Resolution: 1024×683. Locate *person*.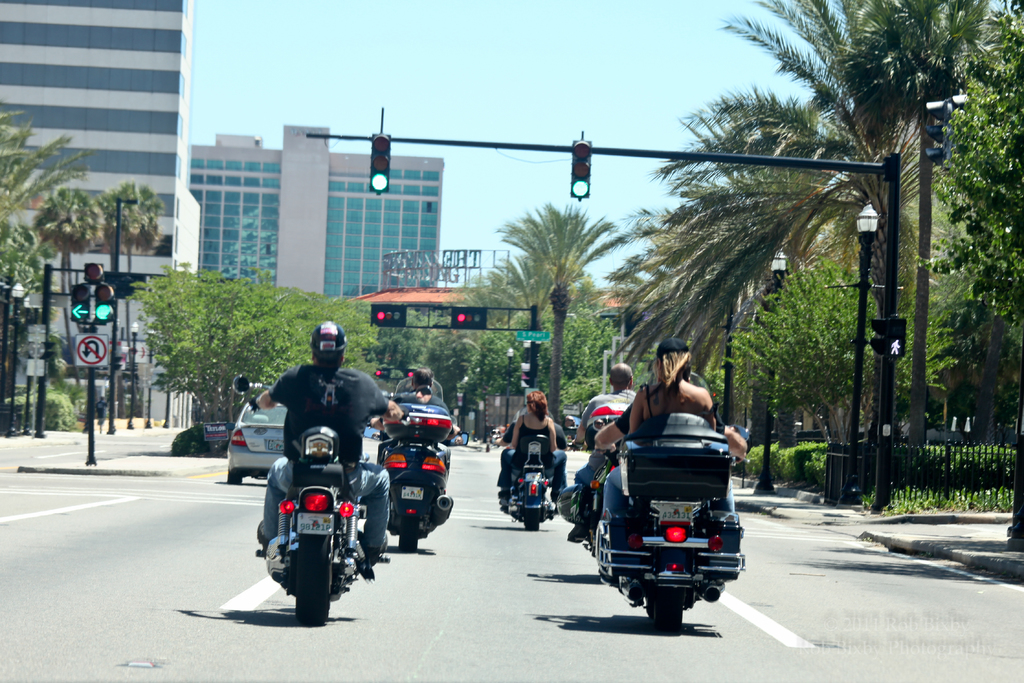
crop(556, 370, 655, 476).
